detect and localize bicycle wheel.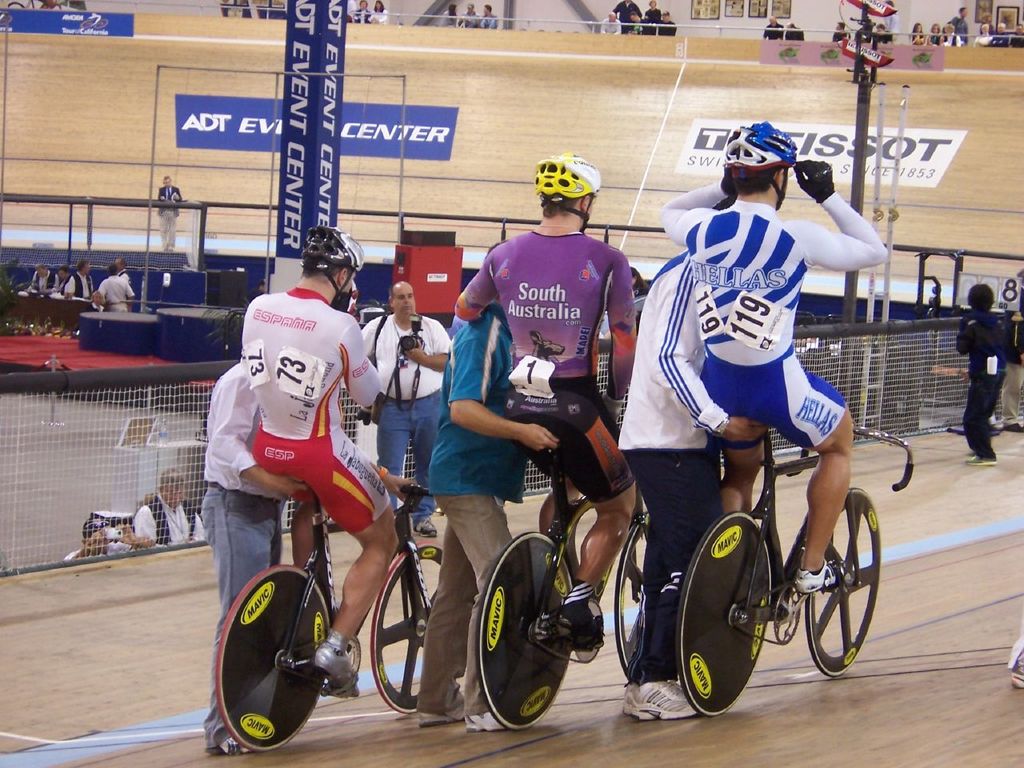
Localized at <box>214,566,328,748</box>.
